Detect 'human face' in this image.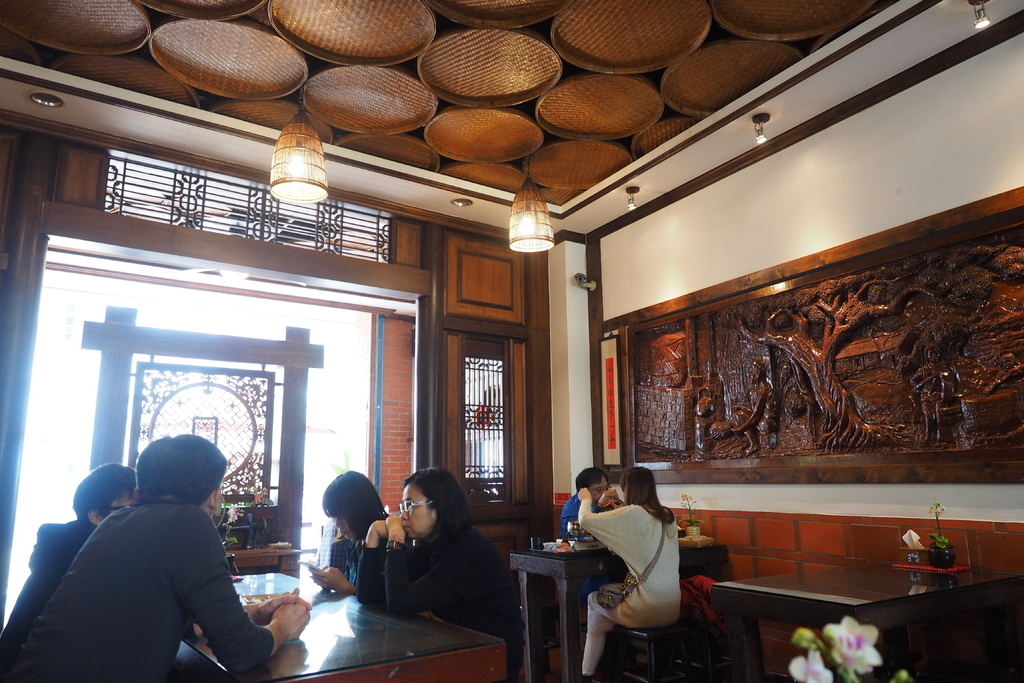
Detection: {"x1": 584, "y1": 478, "x2": 610, "y2": 508}.
